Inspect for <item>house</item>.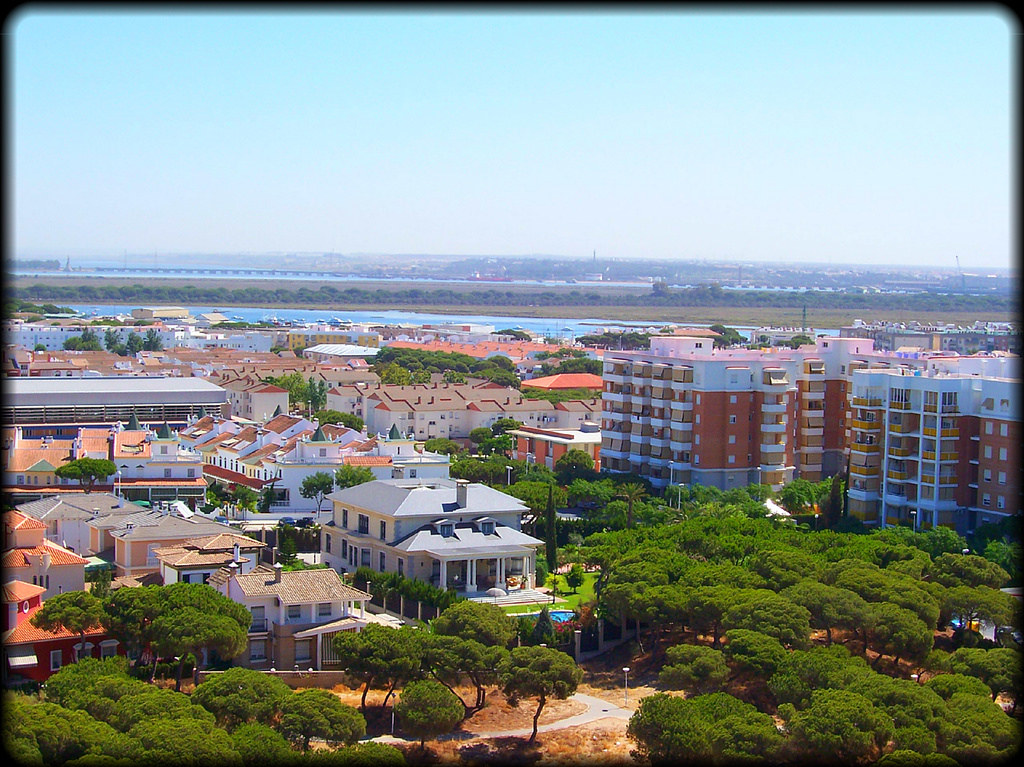
Inspection: box(191, 410, 261, 501).
